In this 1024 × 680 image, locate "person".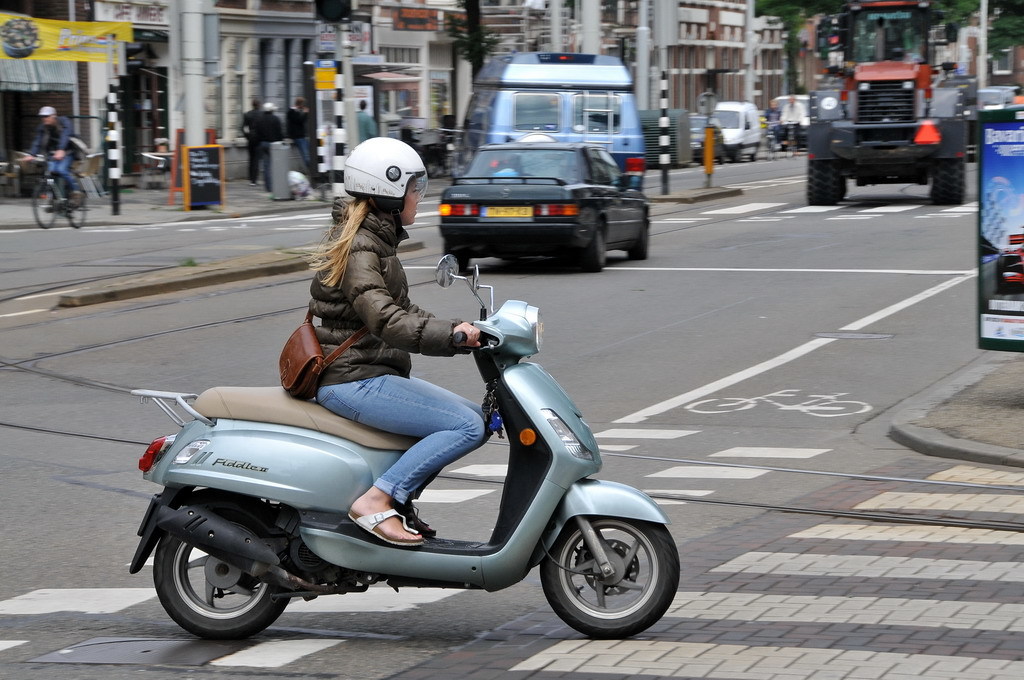
Bounding box: (290,132,500,547).
